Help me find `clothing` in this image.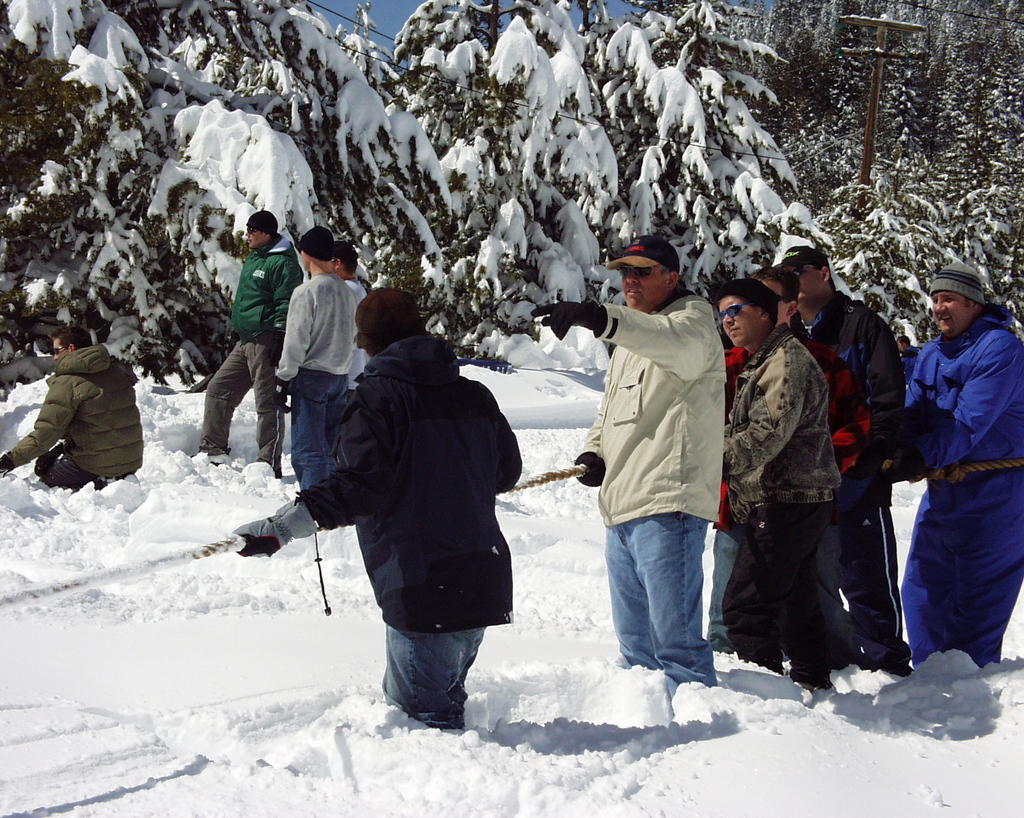
Found it: detection(196, 234, 305, 472).
